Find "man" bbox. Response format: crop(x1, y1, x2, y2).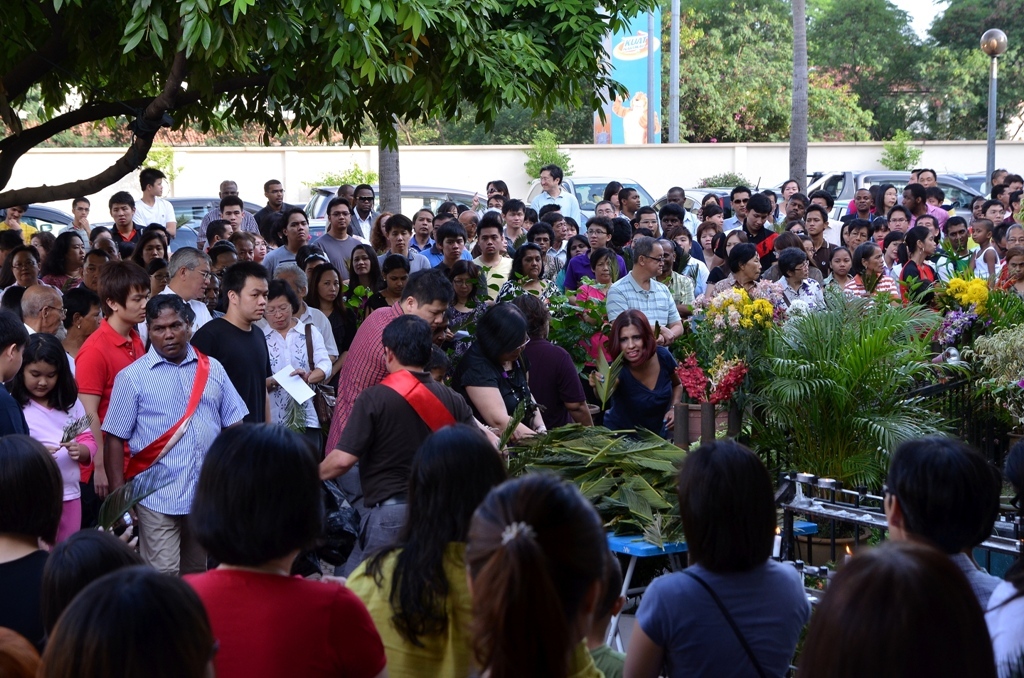
crop(331, 180, 352, 208).
